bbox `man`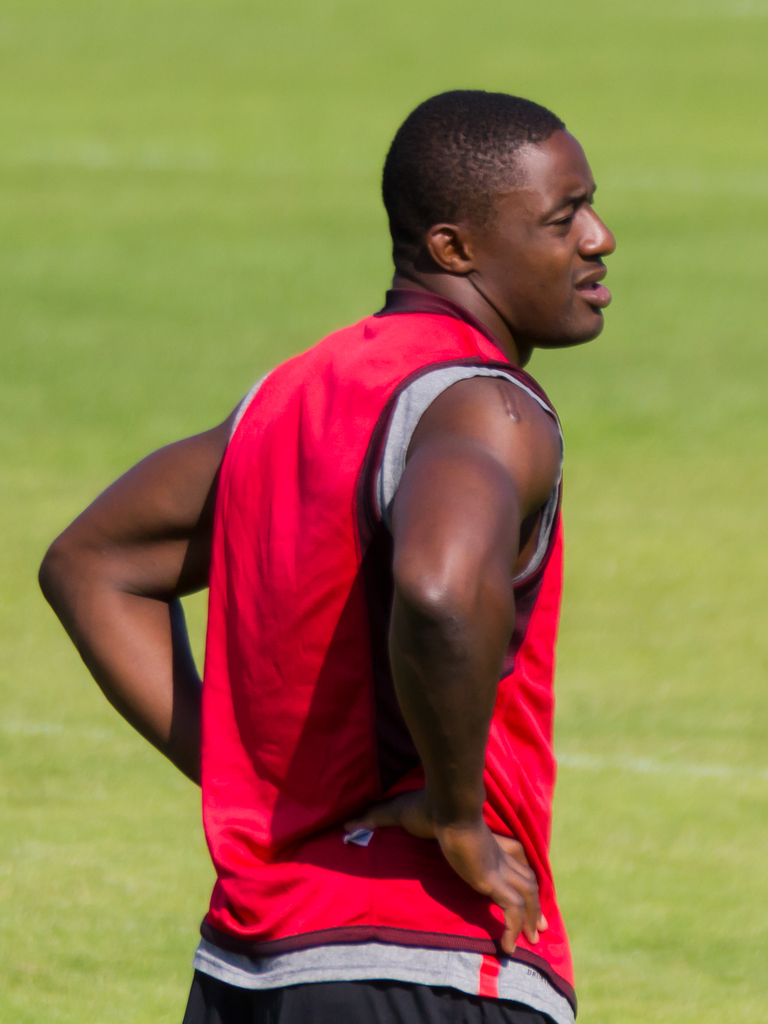
(left=97, top=96, right=616, bottom=977)
